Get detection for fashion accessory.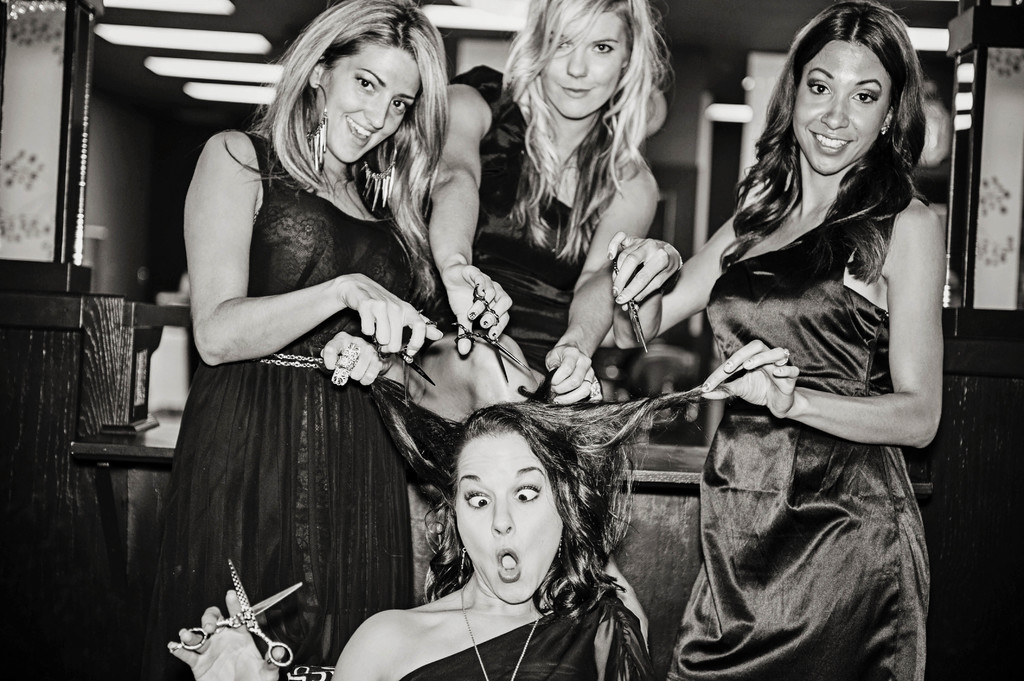
Detection: 306,81,330,173.
